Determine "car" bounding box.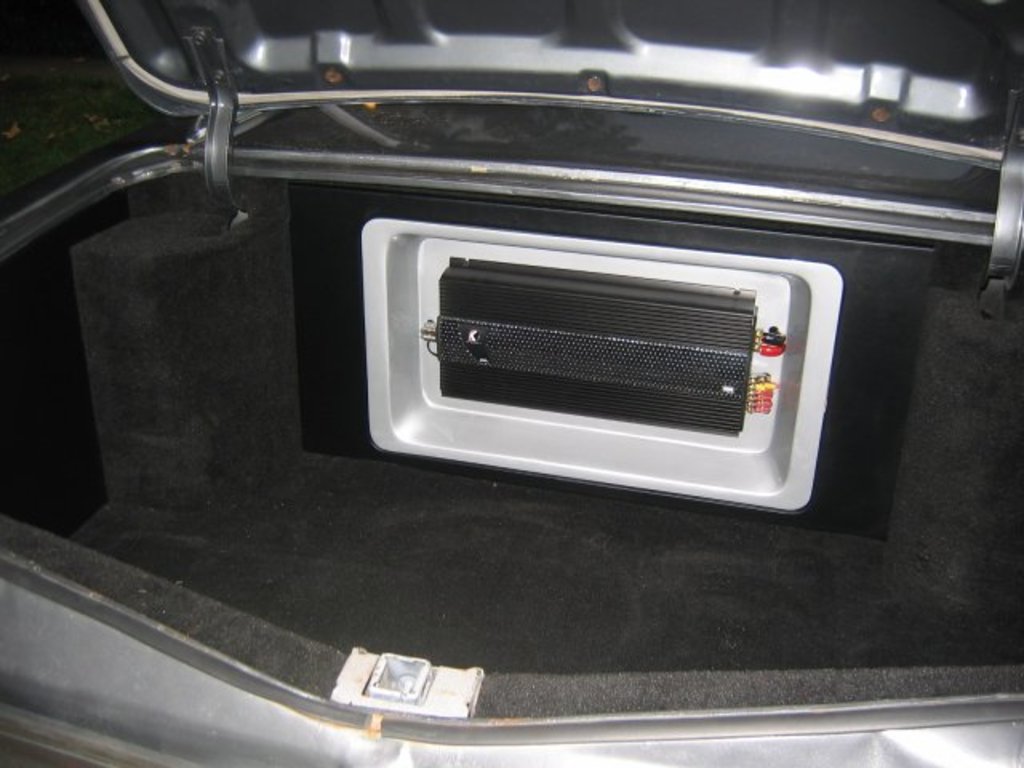
Determined: detection(0, 0, 1022, 766).
